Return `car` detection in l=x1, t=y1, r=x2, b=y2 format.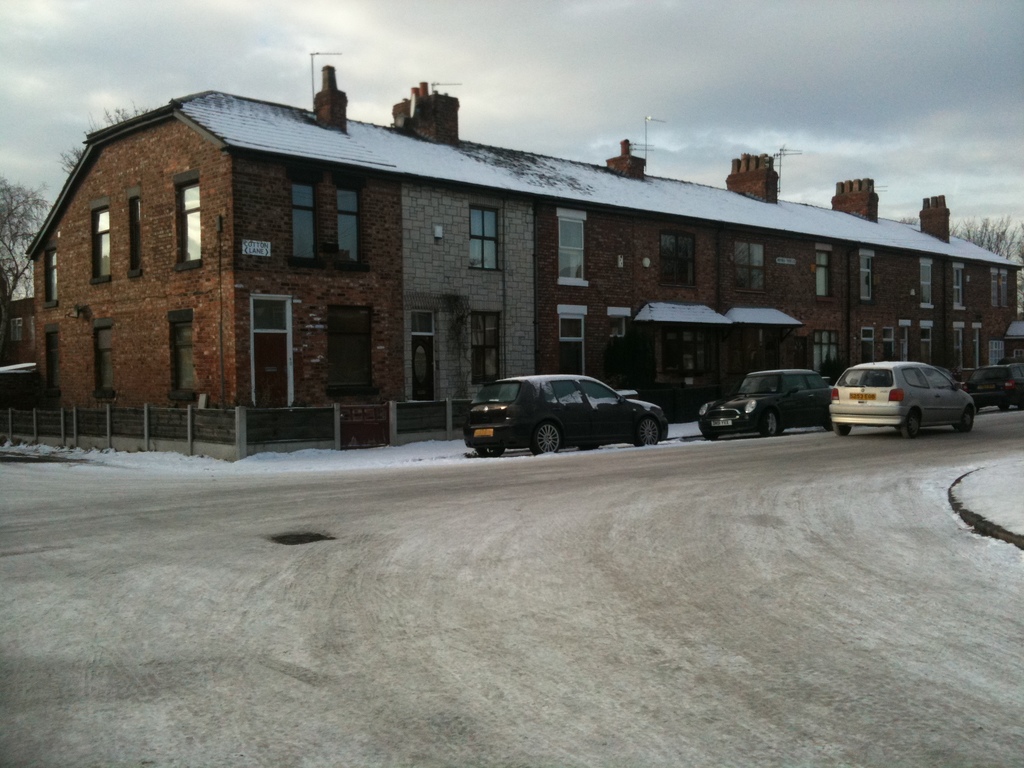
l=449, t=358, r=681, b=458.
